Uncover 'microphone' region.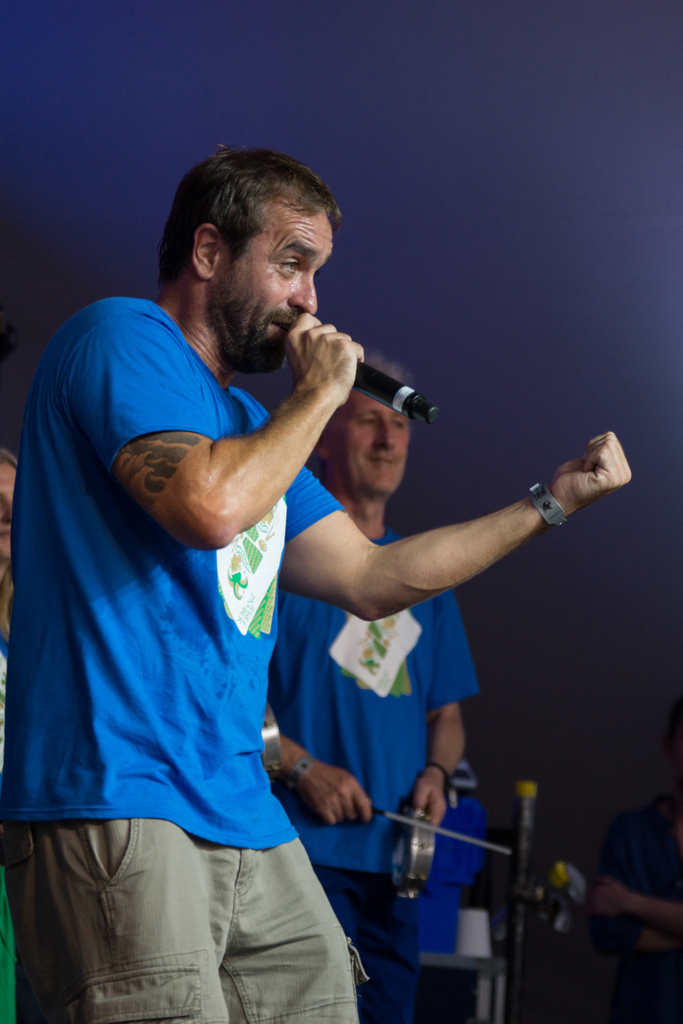
Uncovered: {"x1": 347, "y1": 356, "x2": 439, "y2": 438}.
